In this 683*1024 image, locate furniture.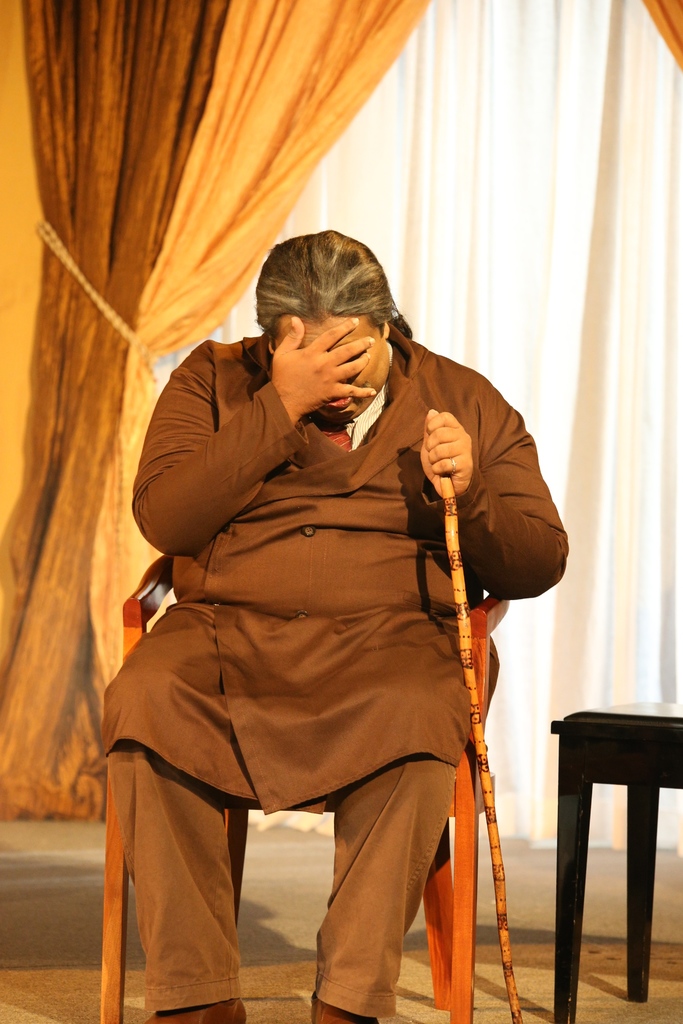
Bounding box: bbox(547, 713, 682, 1018).
